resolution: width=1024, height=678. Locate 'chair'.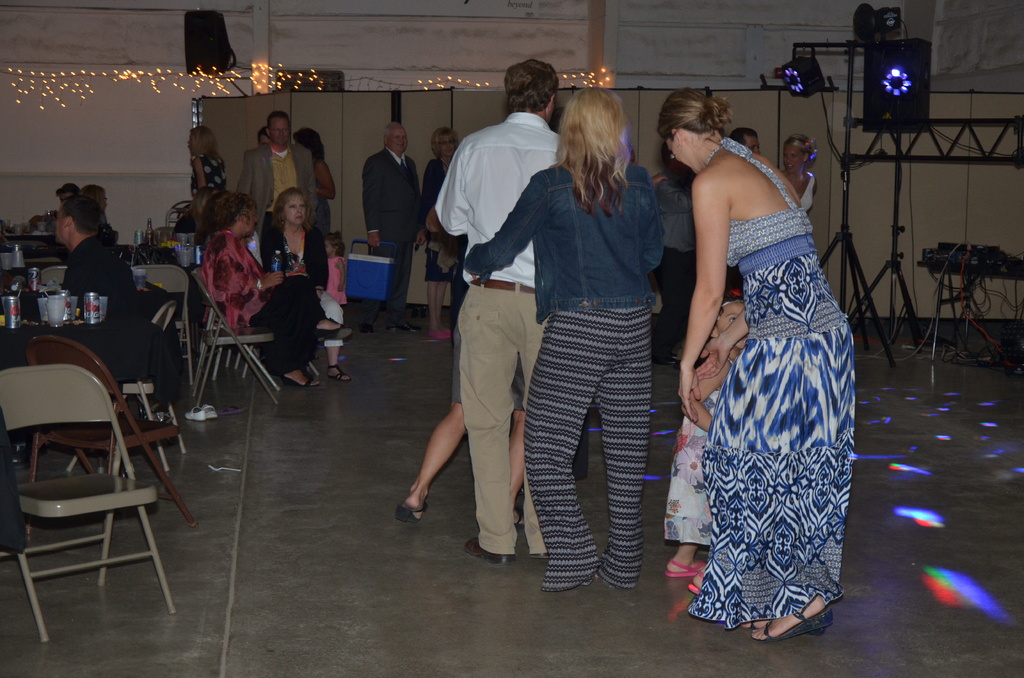
bbox=(194, 271, 276, 402).
